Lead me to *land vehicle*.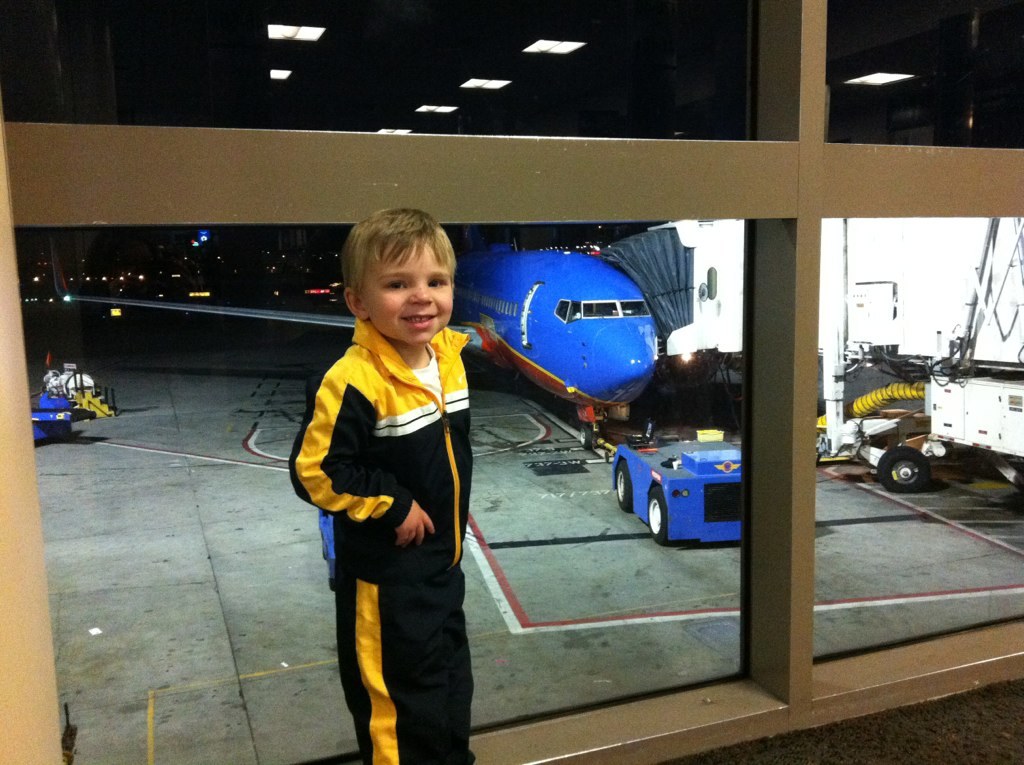
Lead to x1=612, y1=433, x2=745, y2=542.
